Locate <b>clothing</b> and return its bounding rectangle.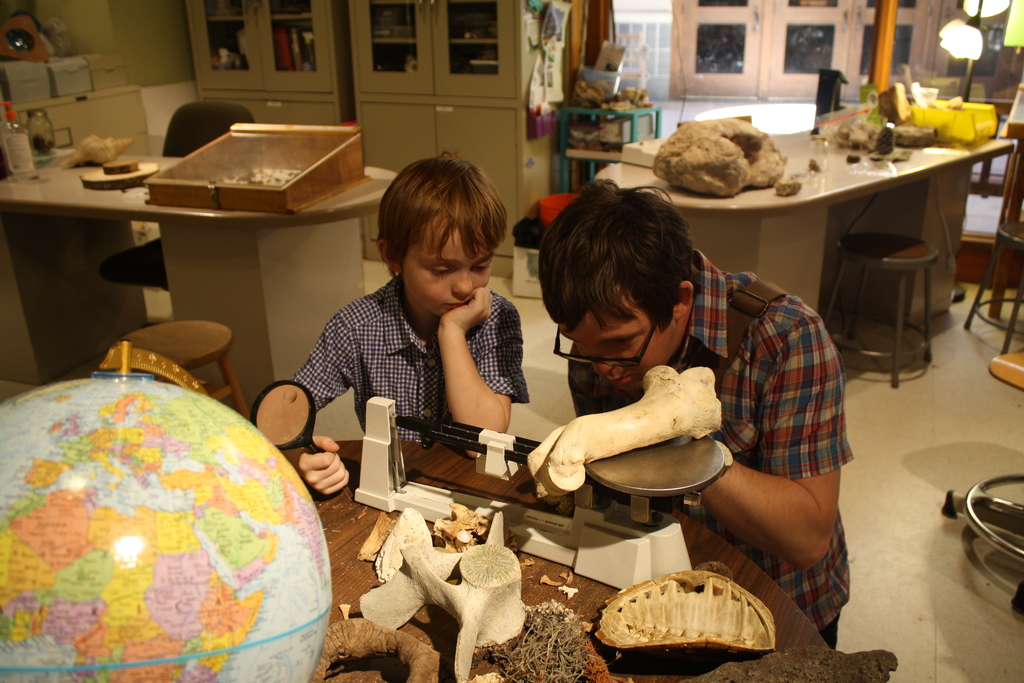
BBox(294, 269, 531, 440).
